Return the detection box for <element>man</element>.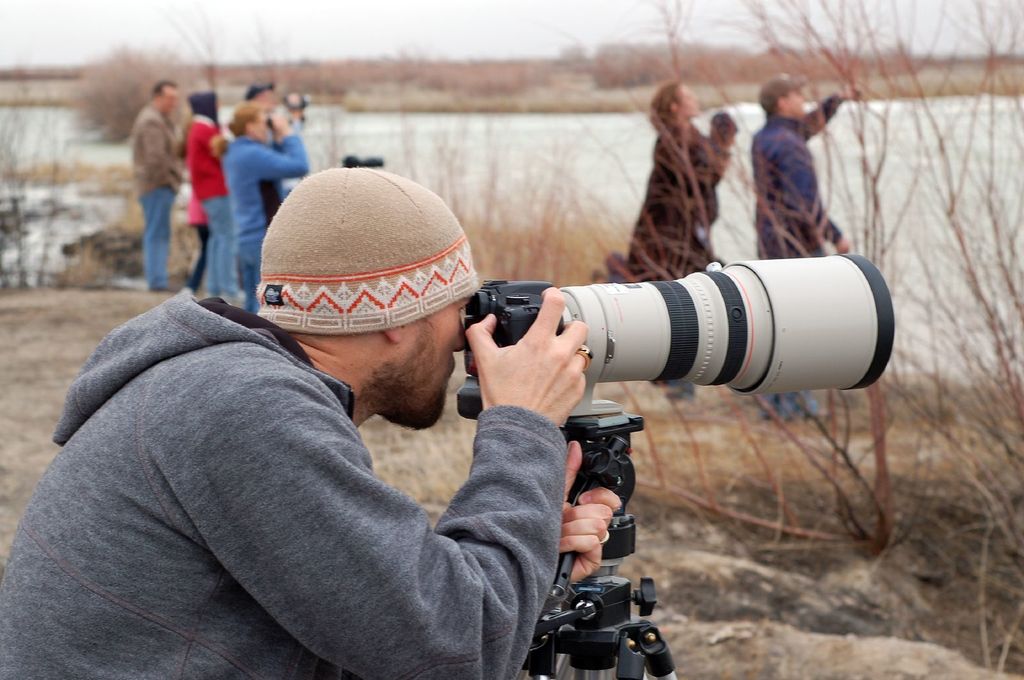
<box>753,76,862,422</box>.
